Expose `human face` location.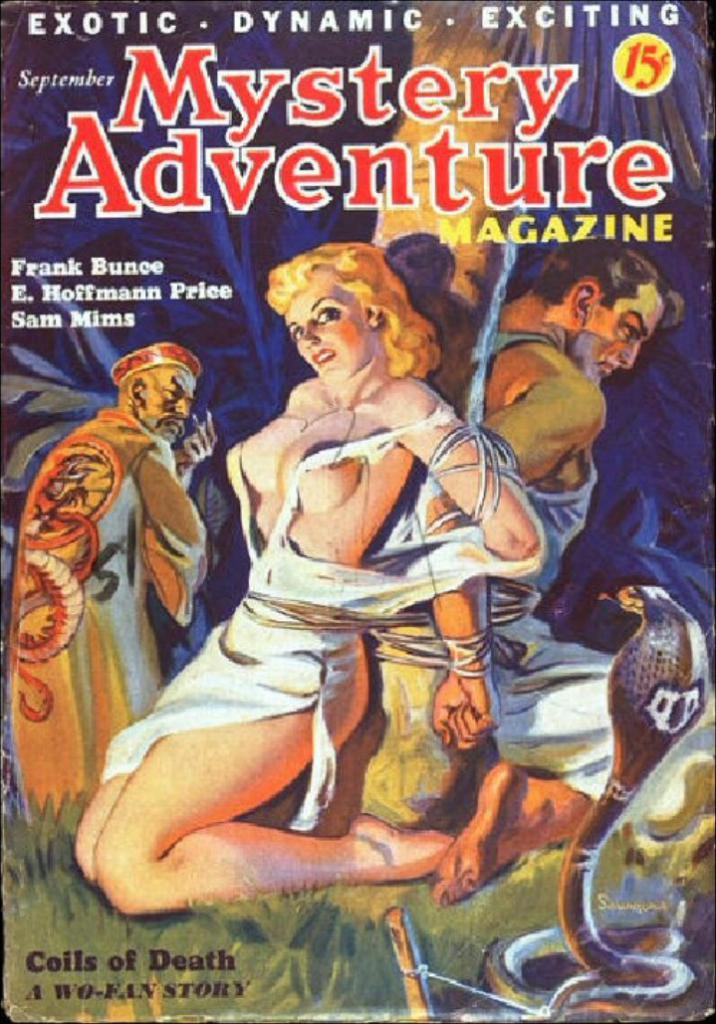
Exposed at locate(581, 287, 671, 382).
